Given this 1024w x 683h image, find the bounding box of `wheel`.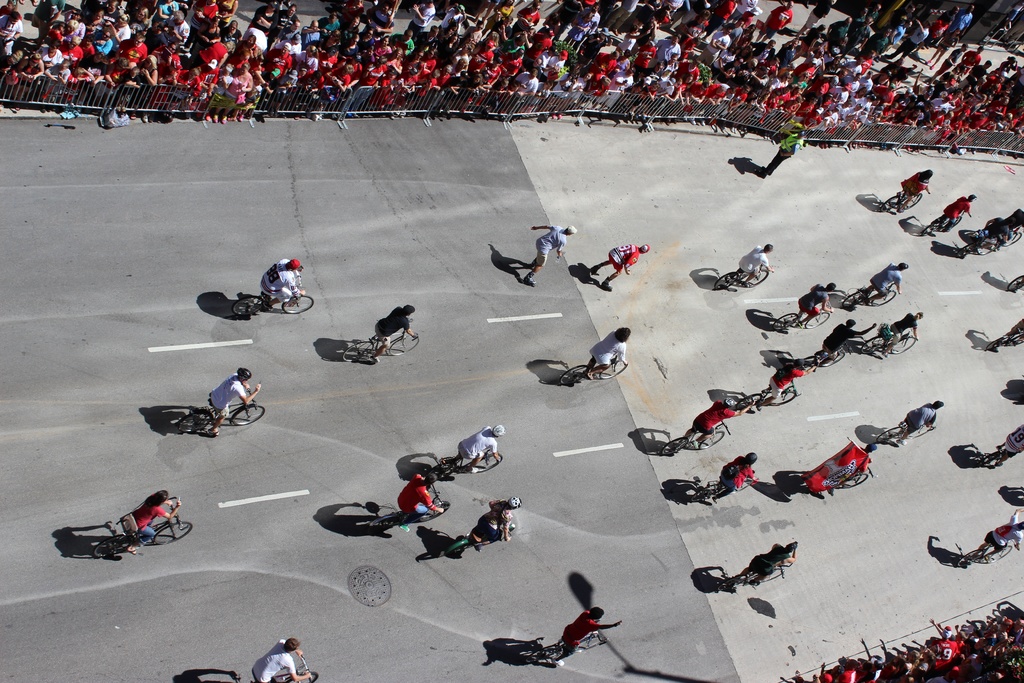
left=387, top=334, right=423, bottom=359.
